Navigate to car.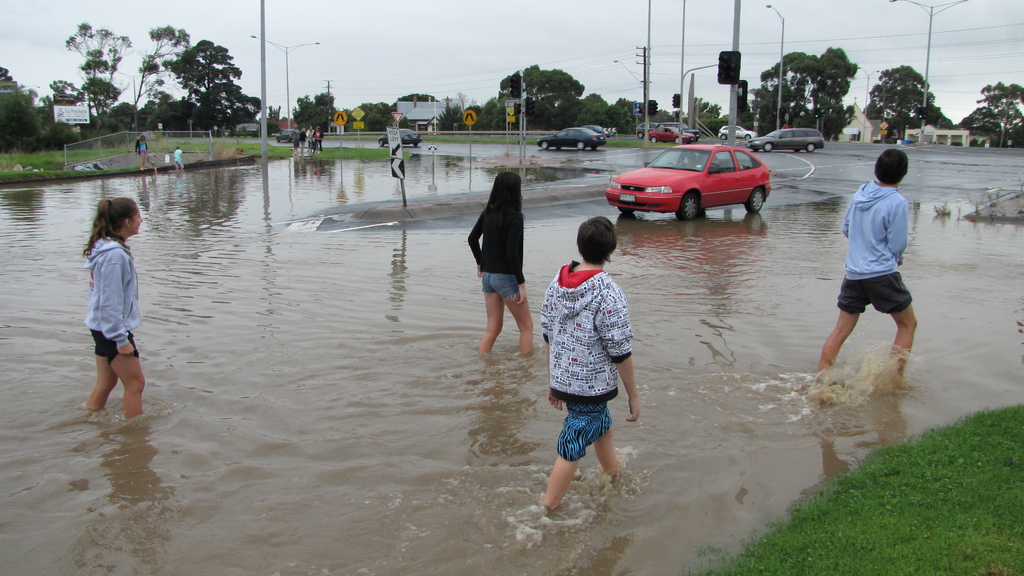
Navigation target: <box>586,123,607,136</box>.
